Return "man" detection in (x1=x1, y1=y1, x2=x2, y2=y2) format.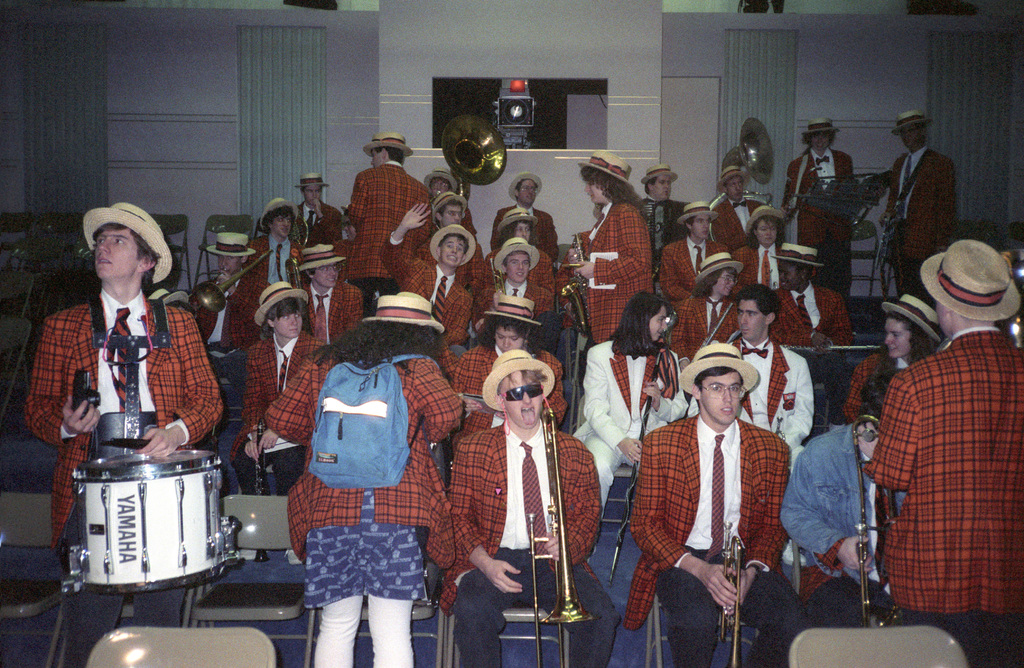
(x1=861, y1=229, x2=1007, y2=636).
